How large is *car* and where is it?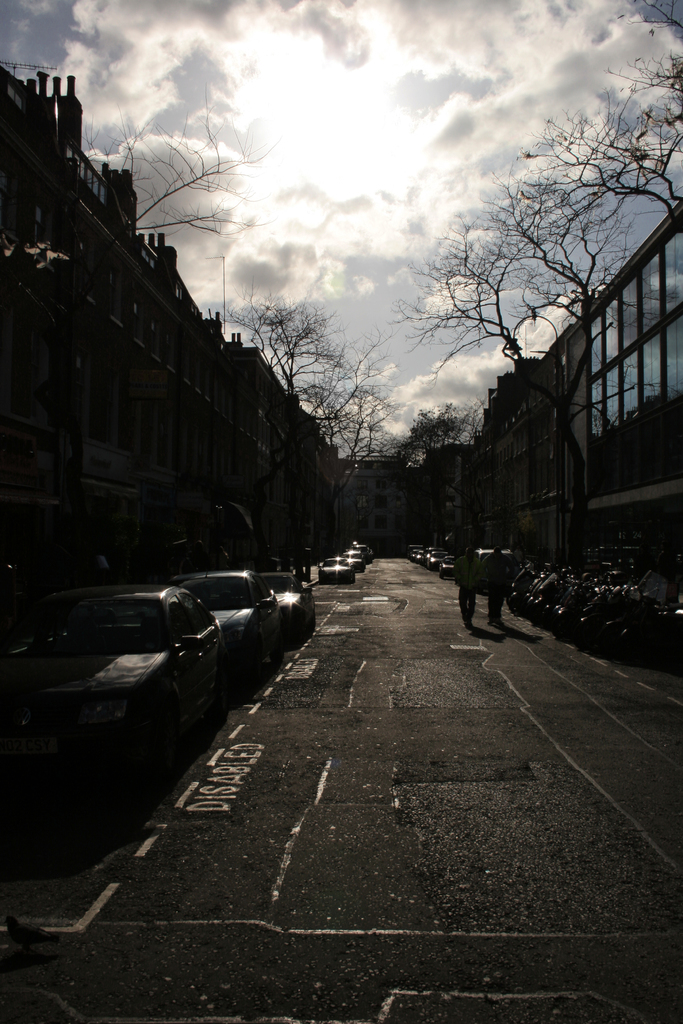
Bounding box: 354,543,375,561.
